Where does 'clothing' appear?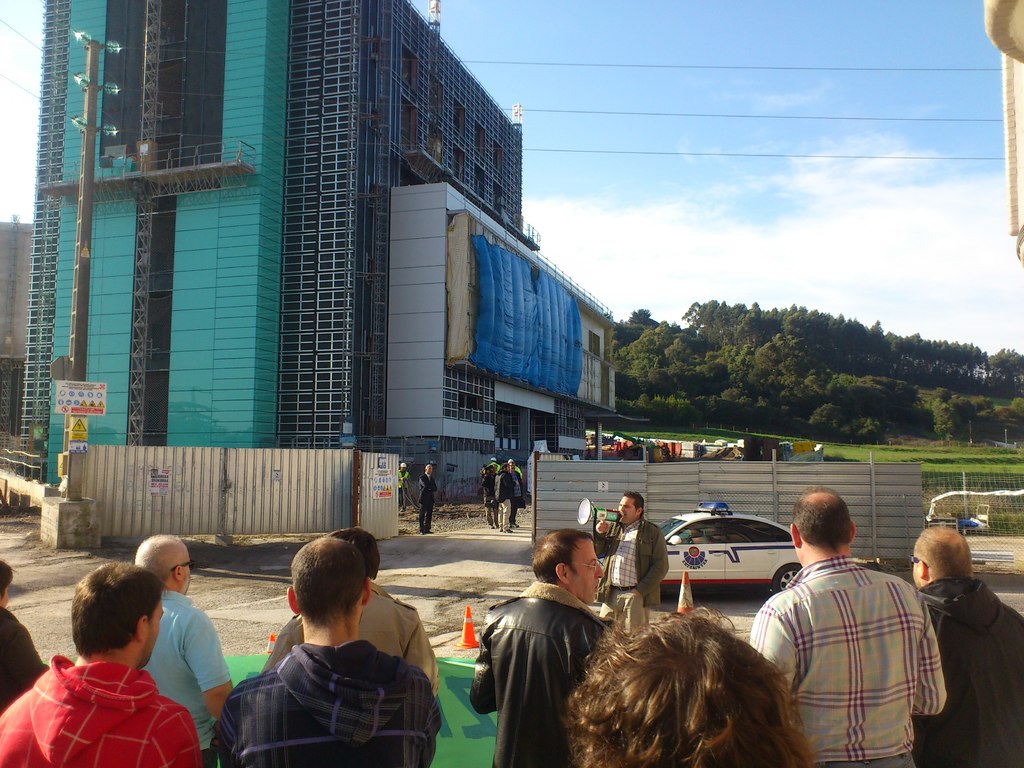
Appears at rect(211, 641, 446, 767).
